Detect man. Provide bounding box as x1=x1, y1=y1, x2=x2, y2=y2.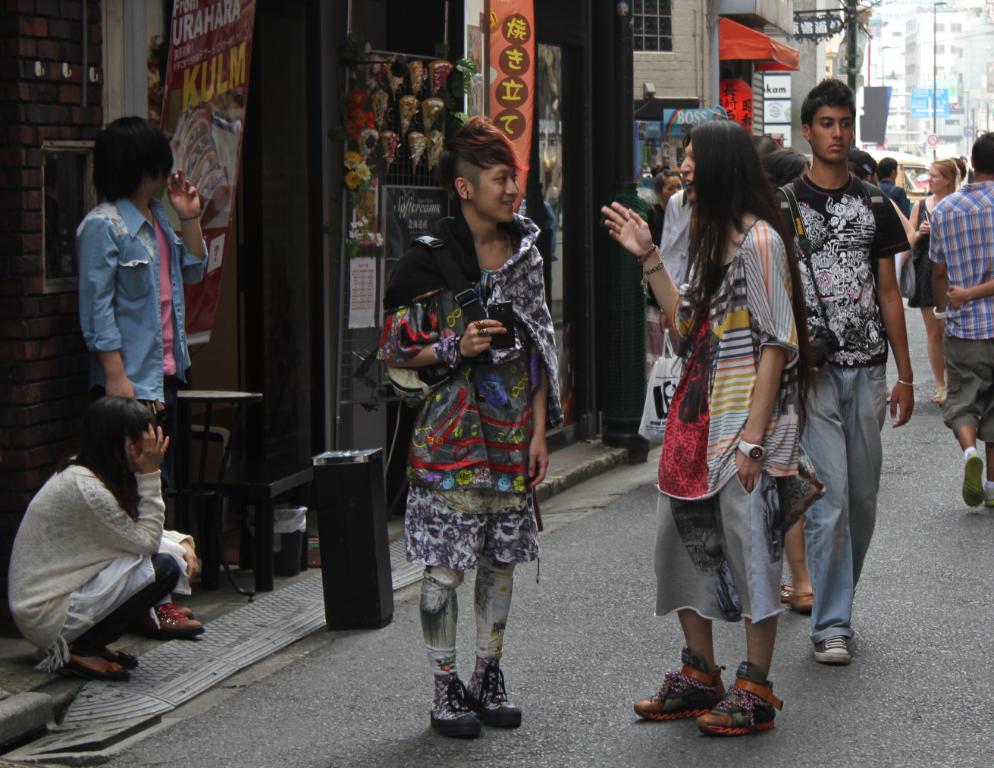
x1=930, y1=133, x2=993, y2=510.
